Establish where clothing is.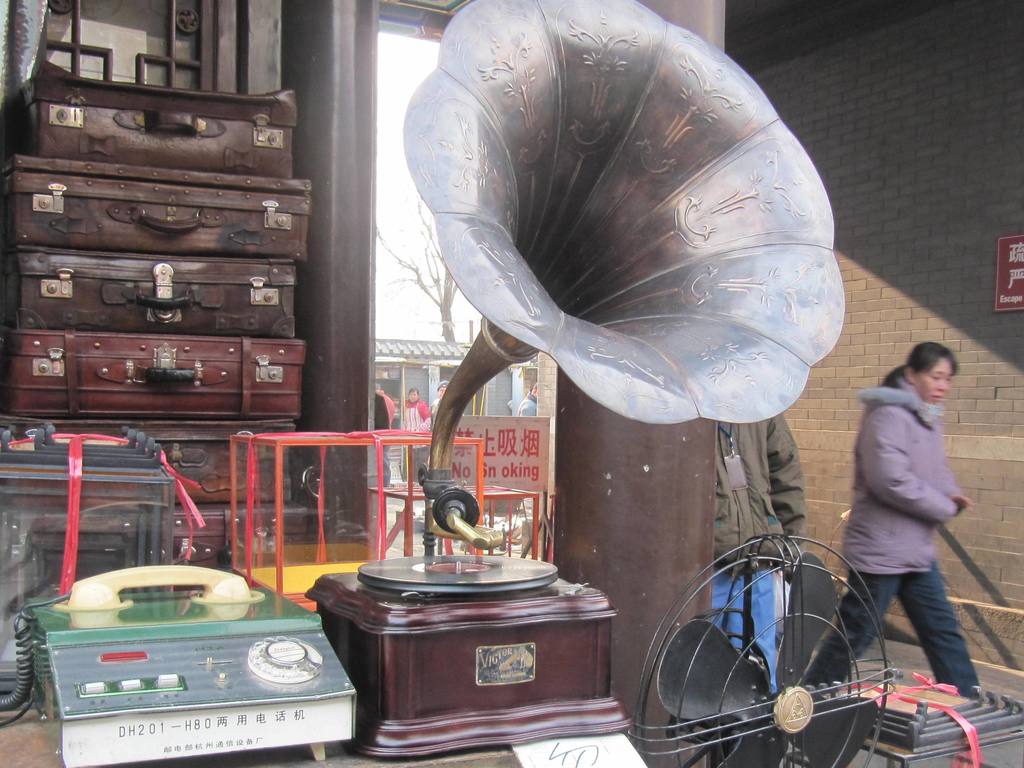
Established at rect(839, 341, 979, 694).
